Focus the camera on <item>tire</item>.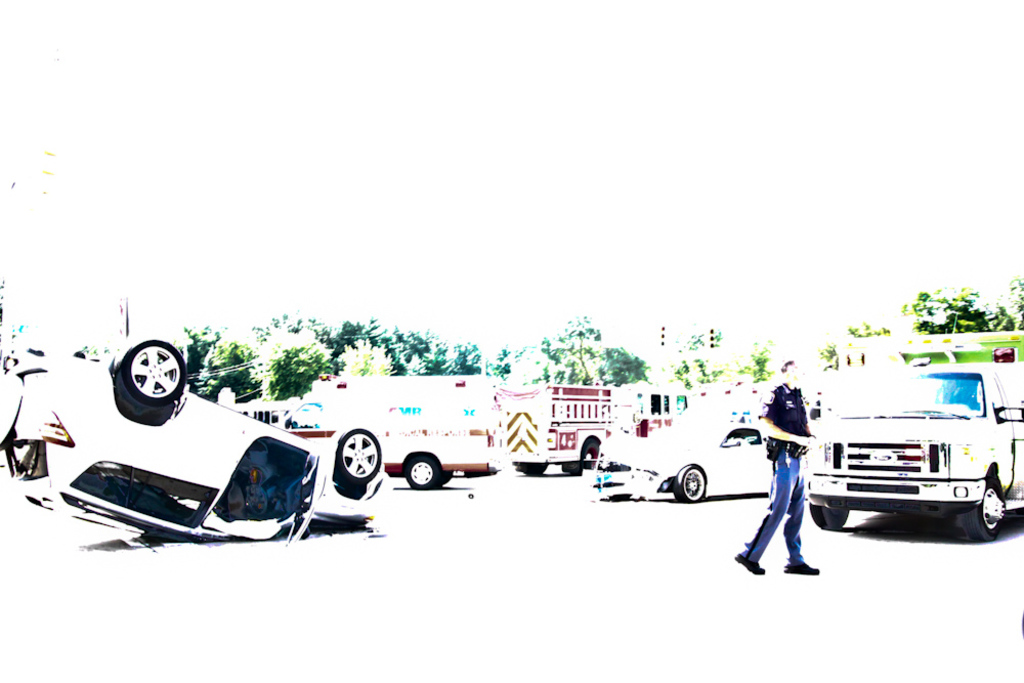
Focus region: box(581, 440, 599, 470).
